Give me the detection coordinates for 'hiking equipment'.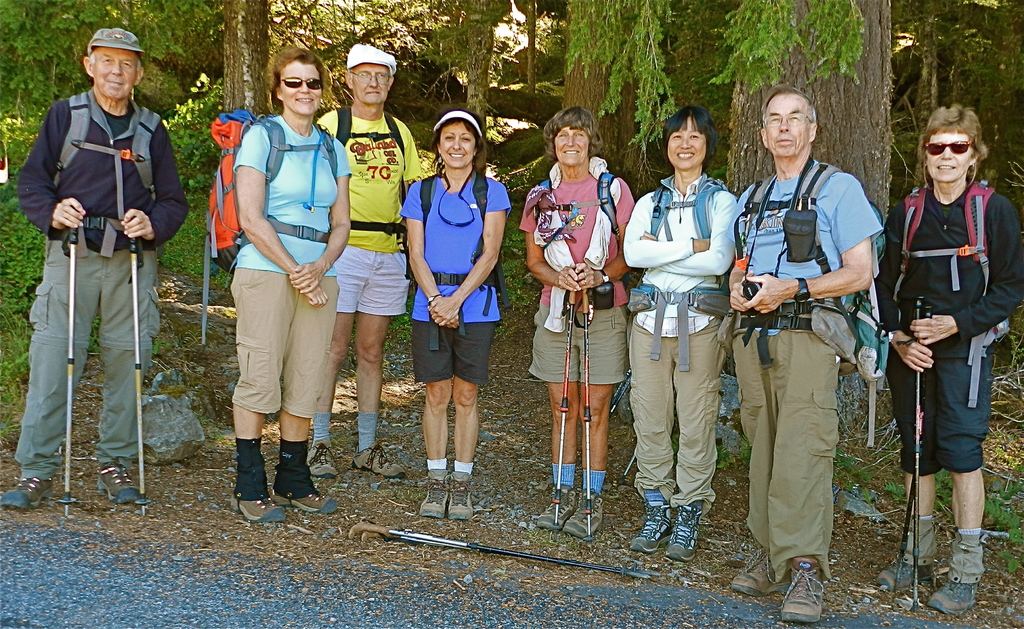
select_region(899, 172, 1011, 414).
